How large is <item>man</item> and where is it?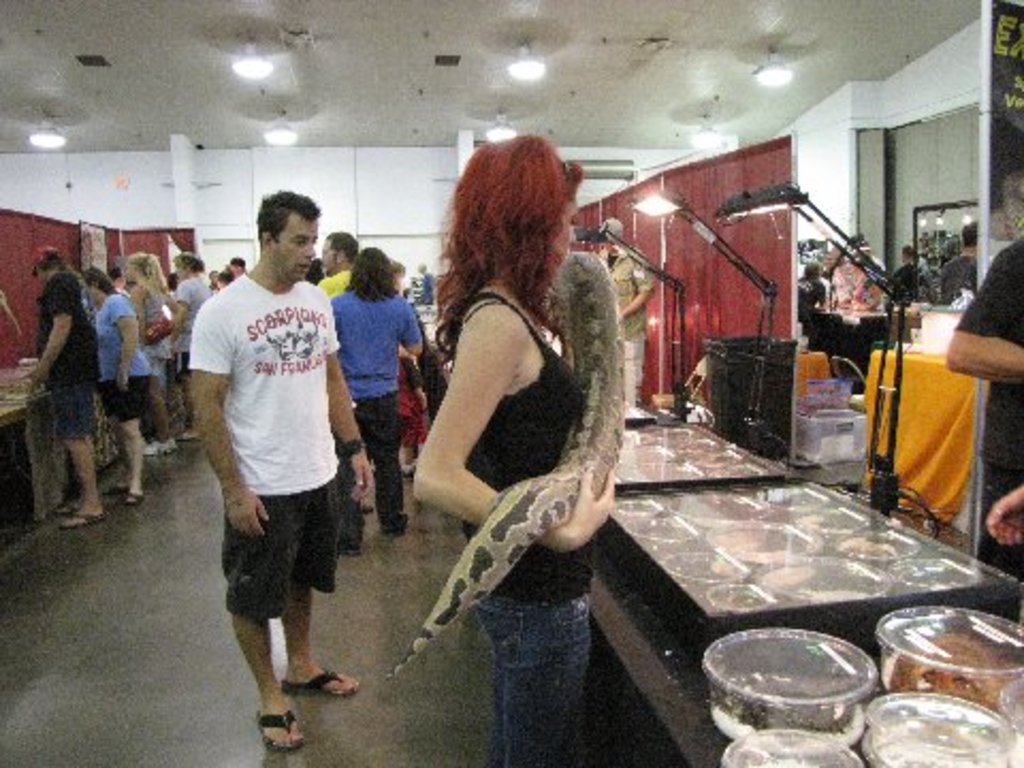
Bounding box: <region>585, 201, 655, 414</region>.
